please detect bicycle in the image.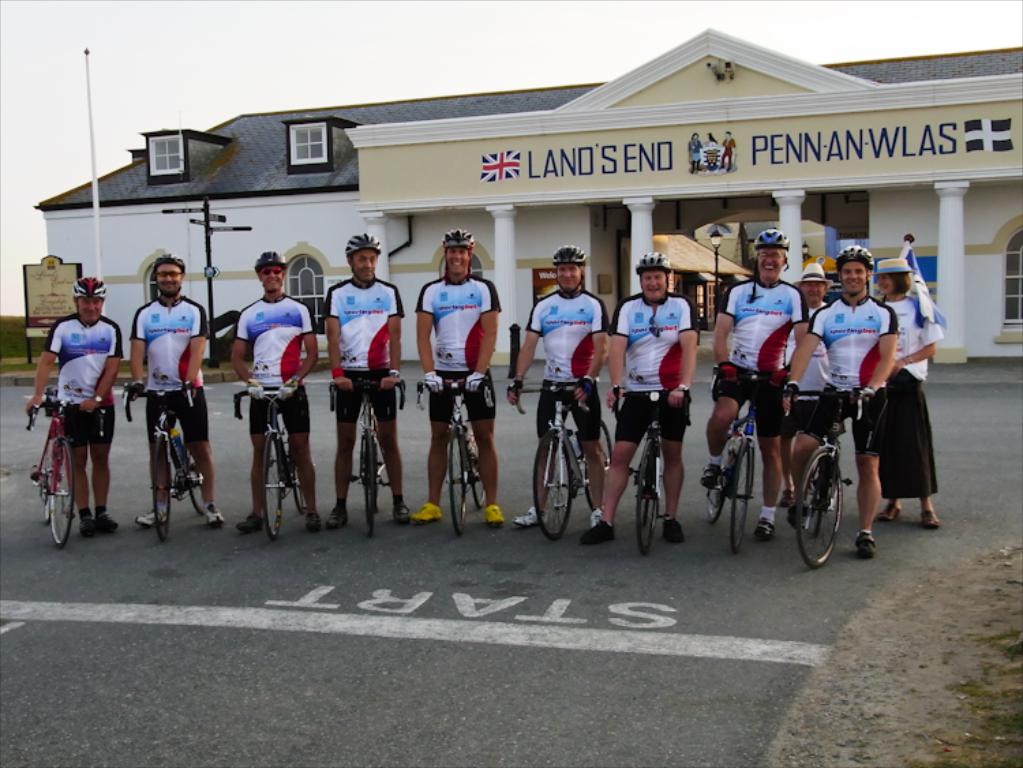
x1=512, y1=371, x2=615, y2=542.
